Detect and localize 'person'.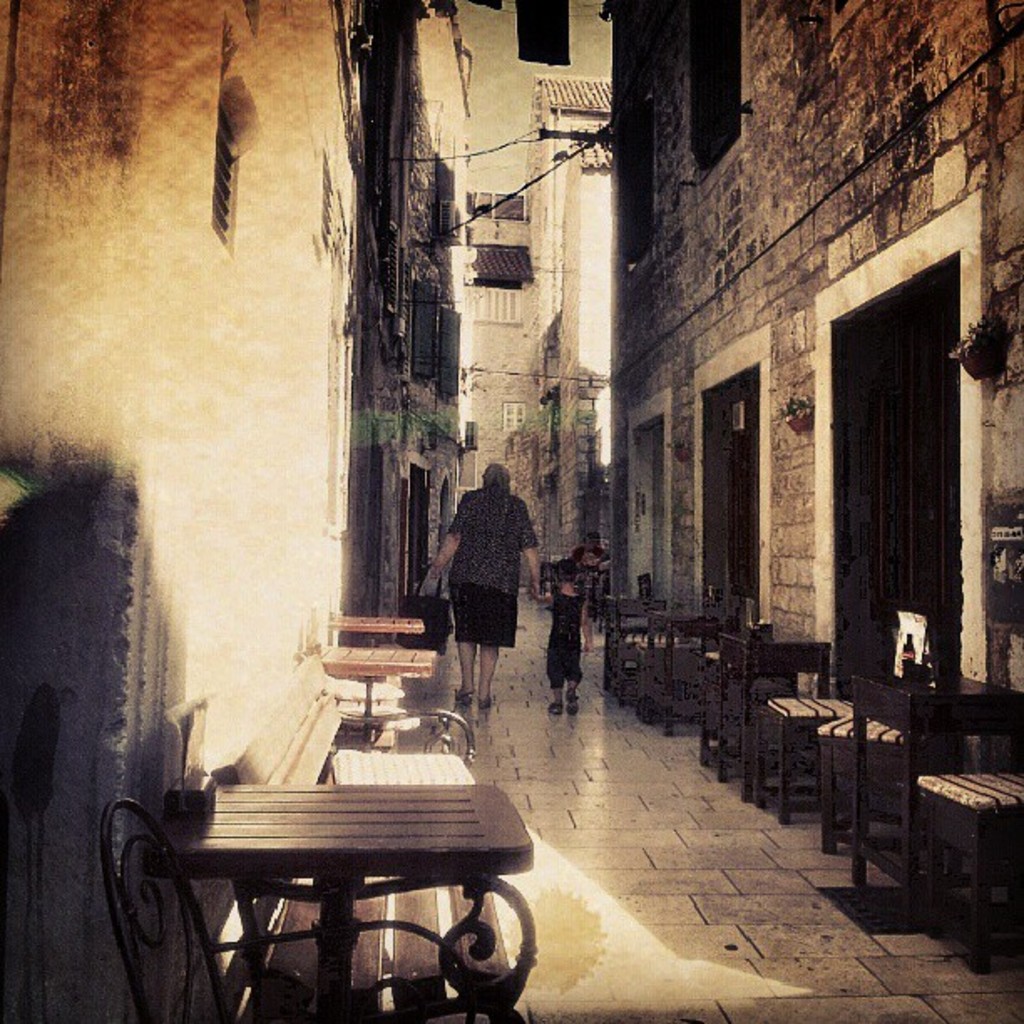
Localized at pyautogui.locateOnScreen(577, 524, 606, 649).
